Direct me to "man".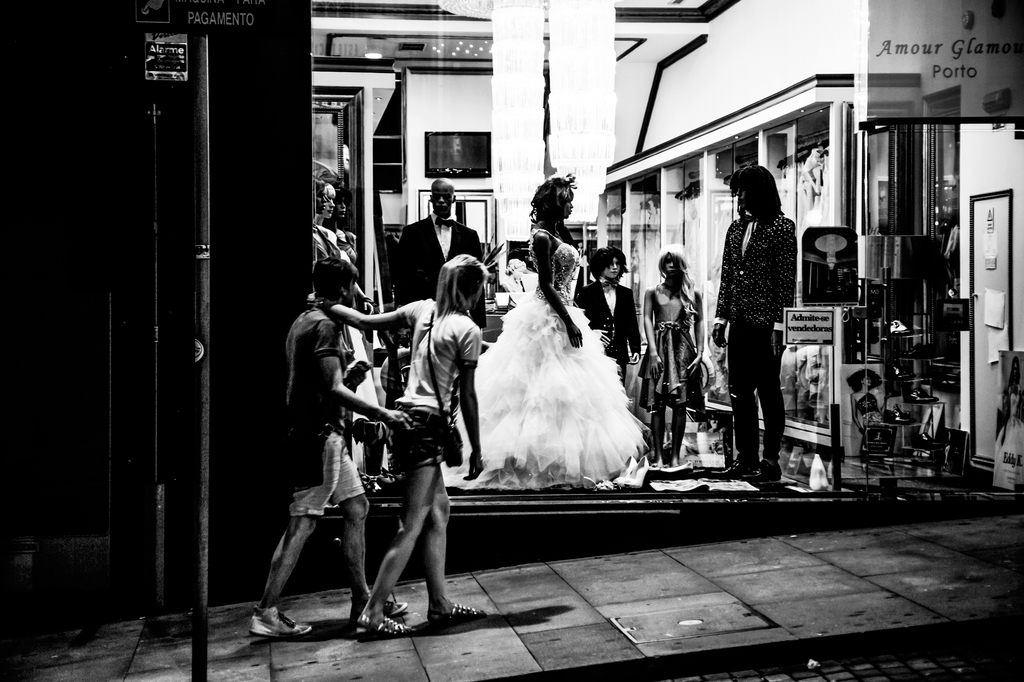
Direction: <region>380, 175, 487, 418</region>.
